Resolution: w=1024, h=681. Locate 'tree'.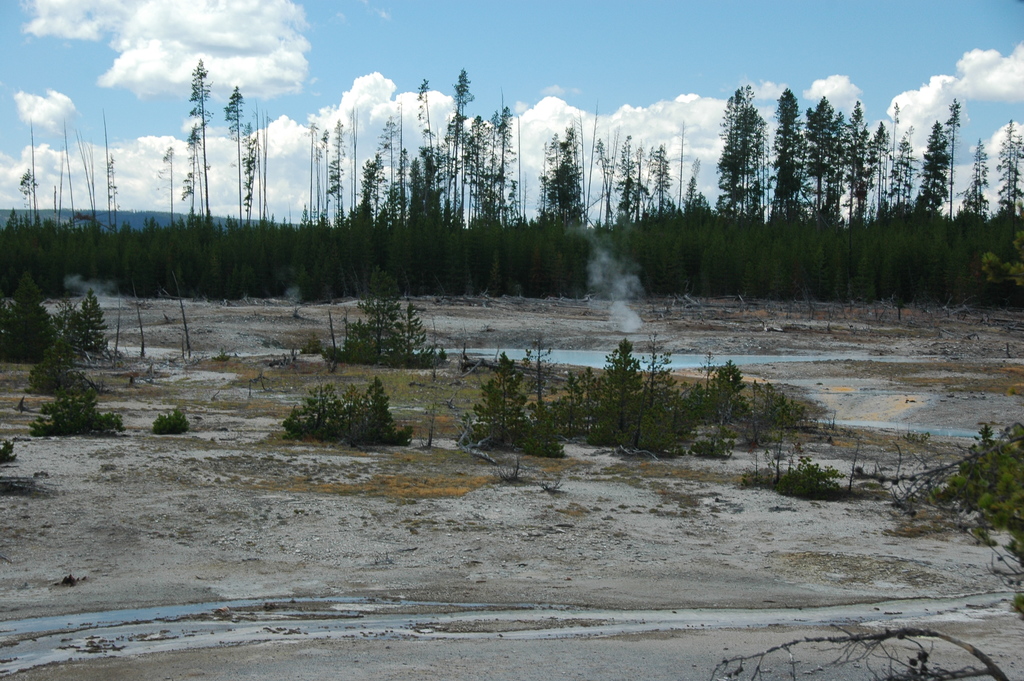
163, 143, 184, 214.
